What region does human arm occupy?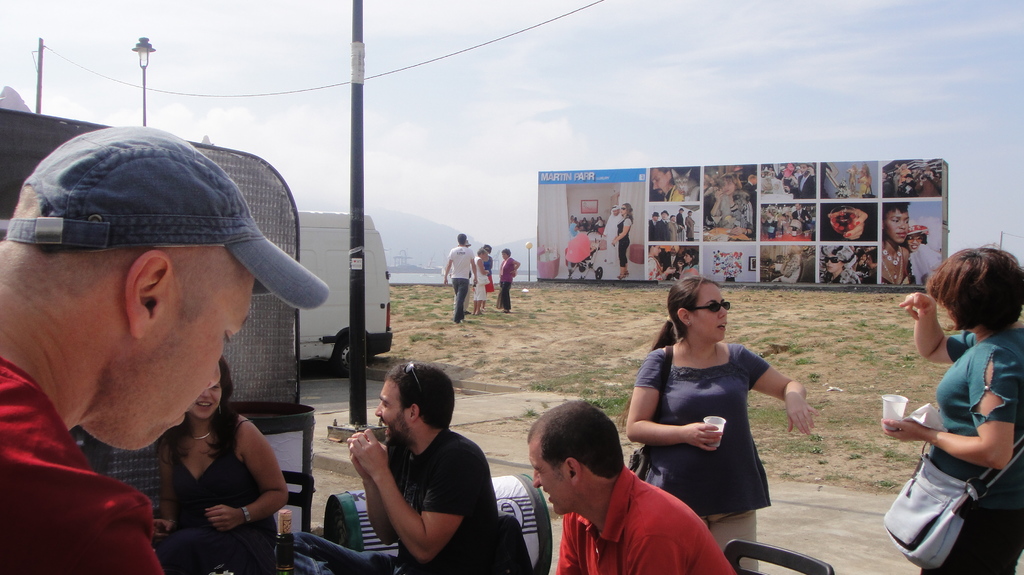
locate(467, 251, 481, 280).
